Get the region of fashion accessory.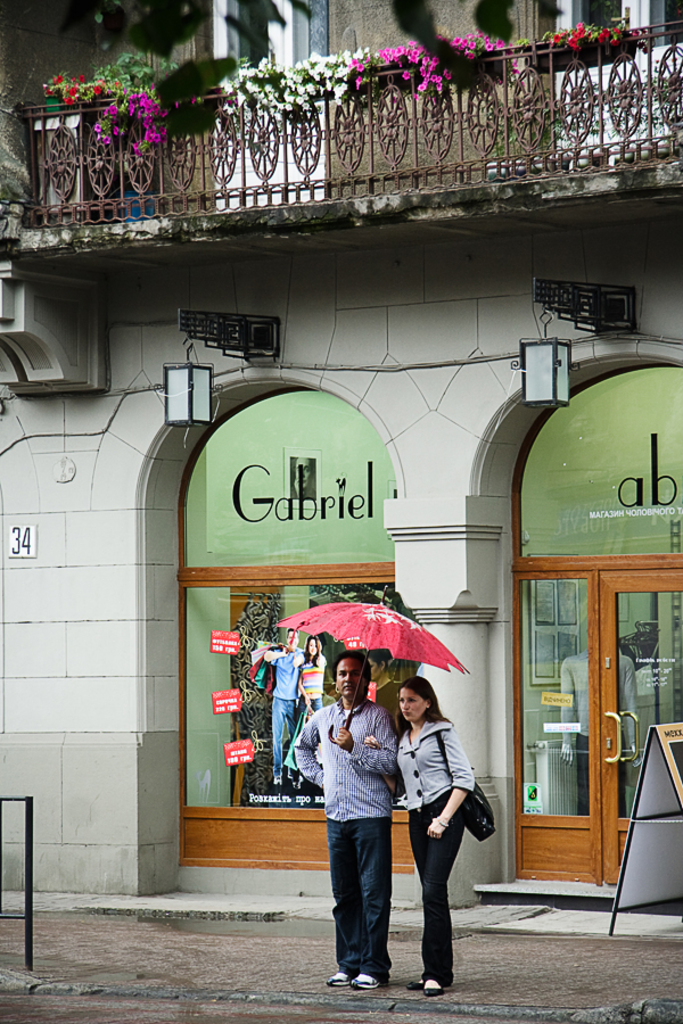
bbox=(433, 729, 499, 844).
